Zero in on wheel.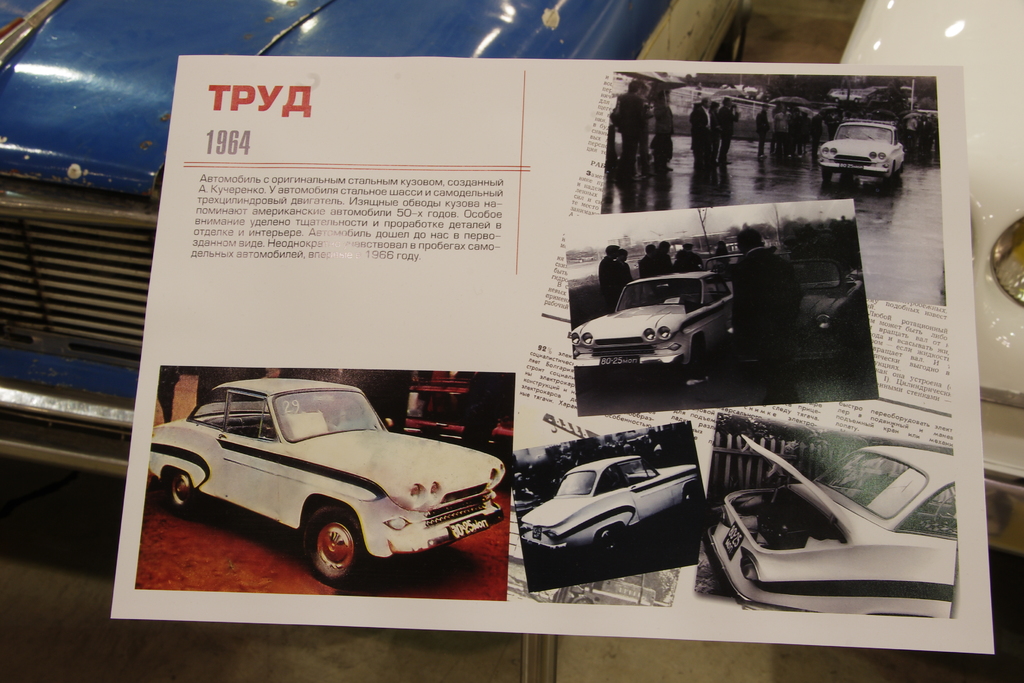
Zeroed in: {"x1": 284, "y1": 520, "x2": 362, "y2": 582}.
